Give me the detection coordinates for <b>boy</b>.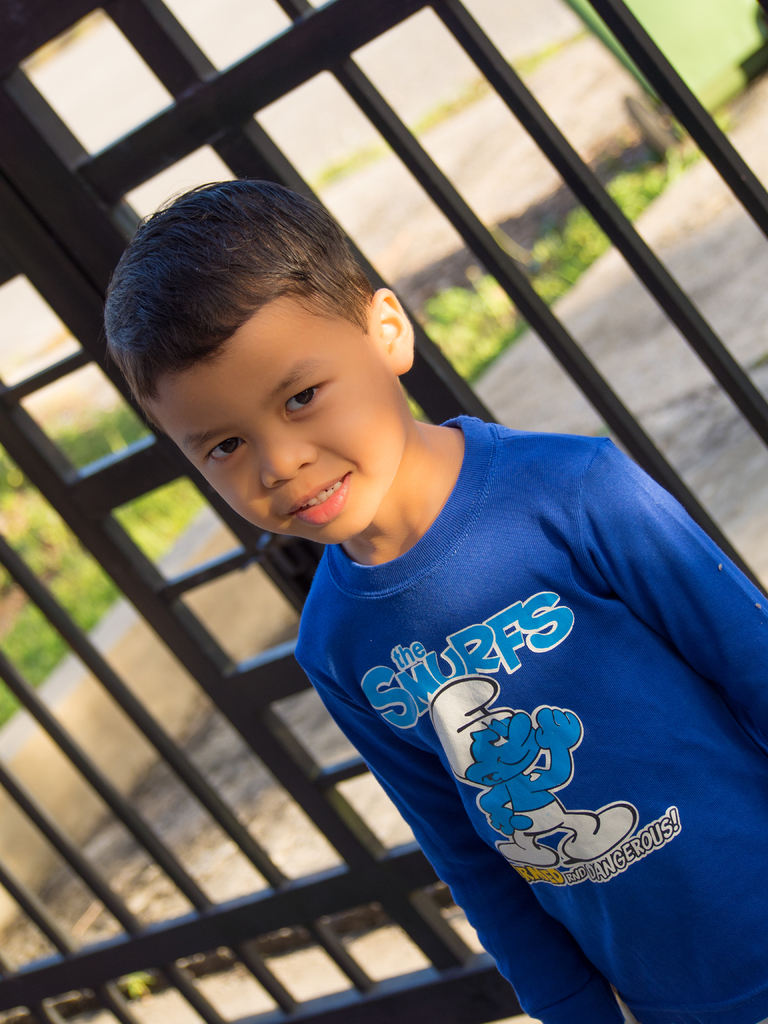
(x1=128, y1=196, x2=767, y2=980).
